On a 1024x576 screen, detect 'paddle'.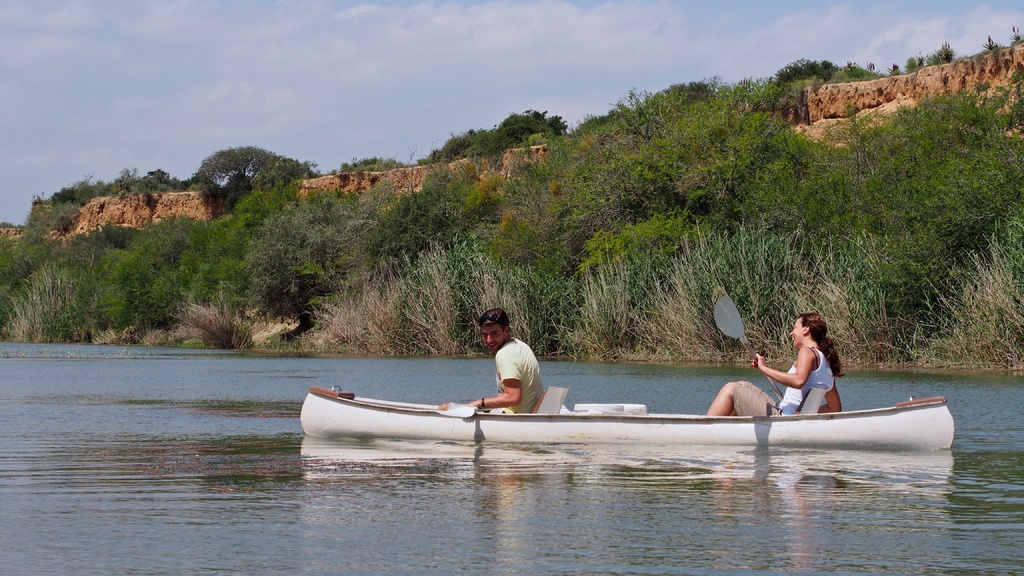
(left=340, top=378, right=550, bottom=424).
